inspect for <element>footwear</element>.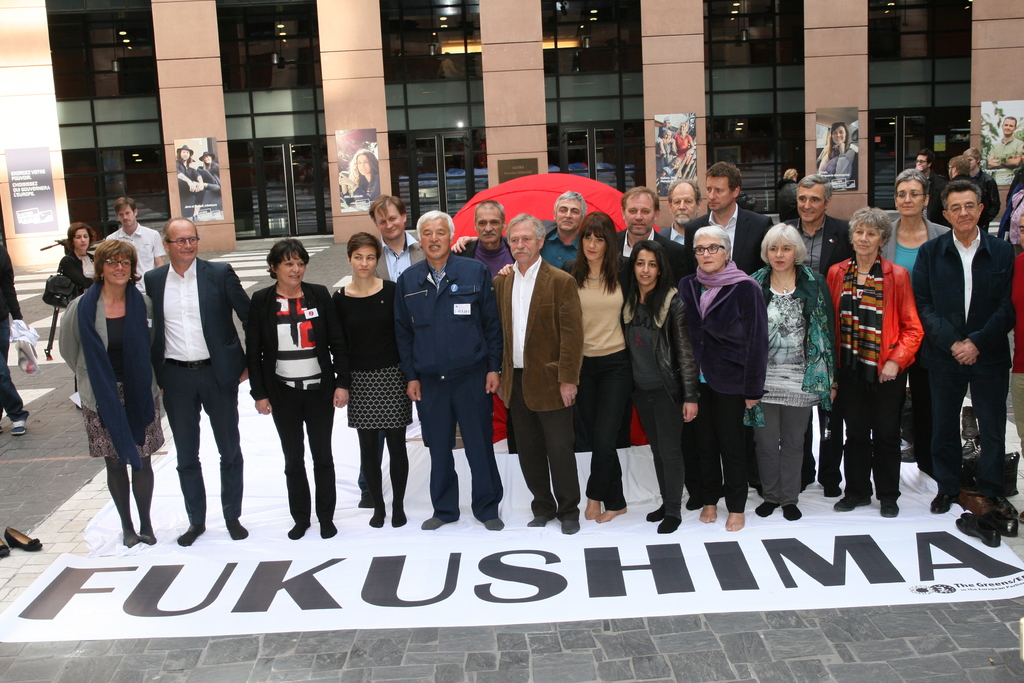
Inspection: bbox=(880, 498, 902, 518).
